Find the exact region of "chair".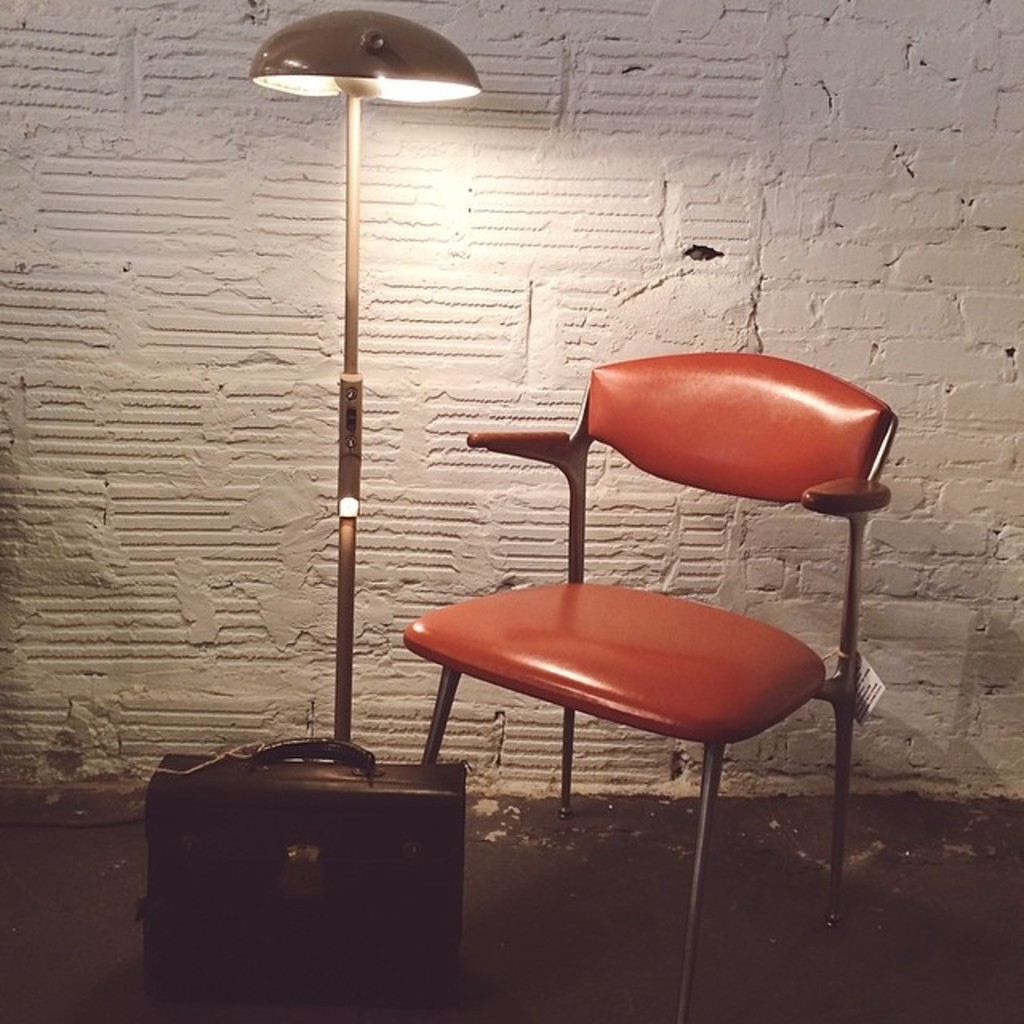
Exact region: 394,349,899,1022.
